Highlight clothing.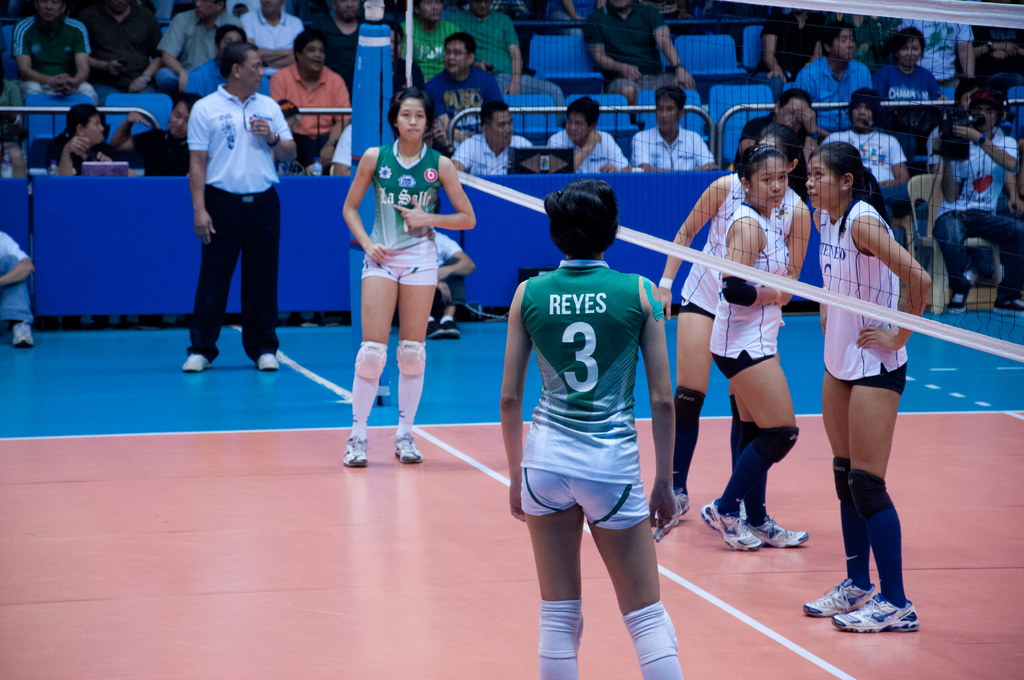
Highlighted region: 53,139,140,191.
